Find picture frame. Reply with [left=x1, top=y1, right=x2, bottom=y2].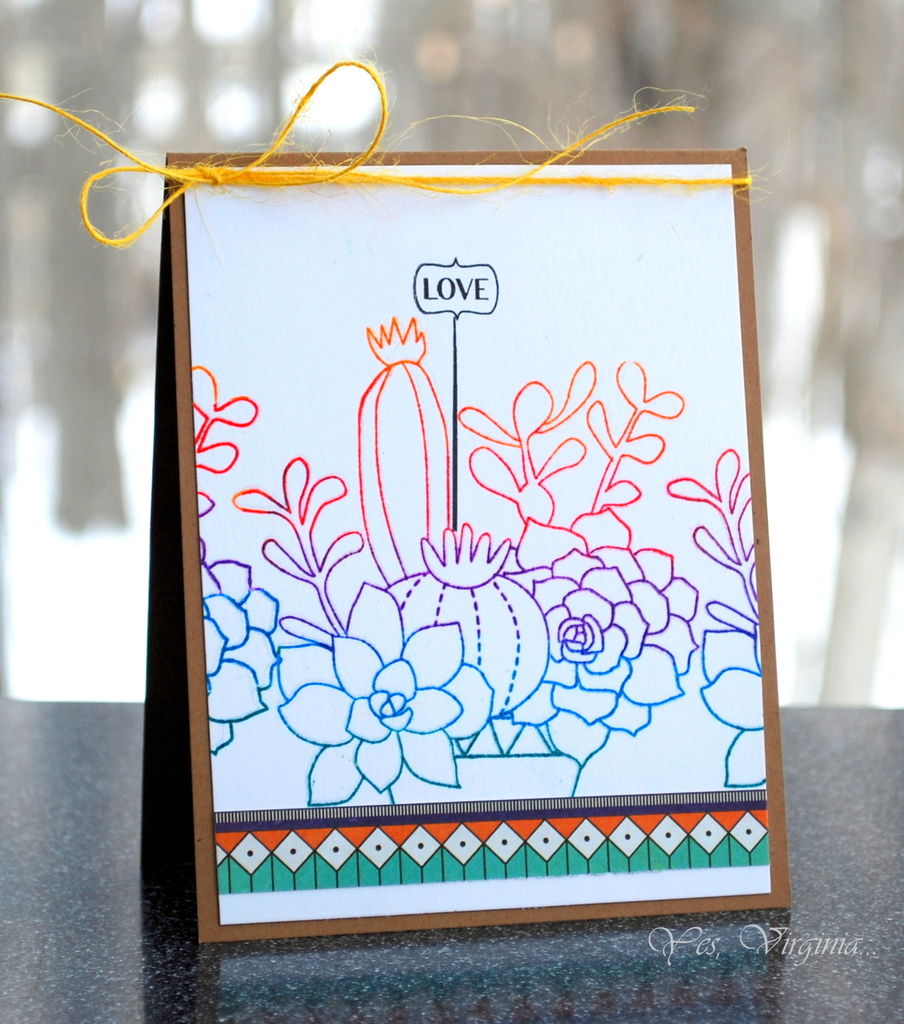
[left=140, top=154, right=823, bottom=961].
